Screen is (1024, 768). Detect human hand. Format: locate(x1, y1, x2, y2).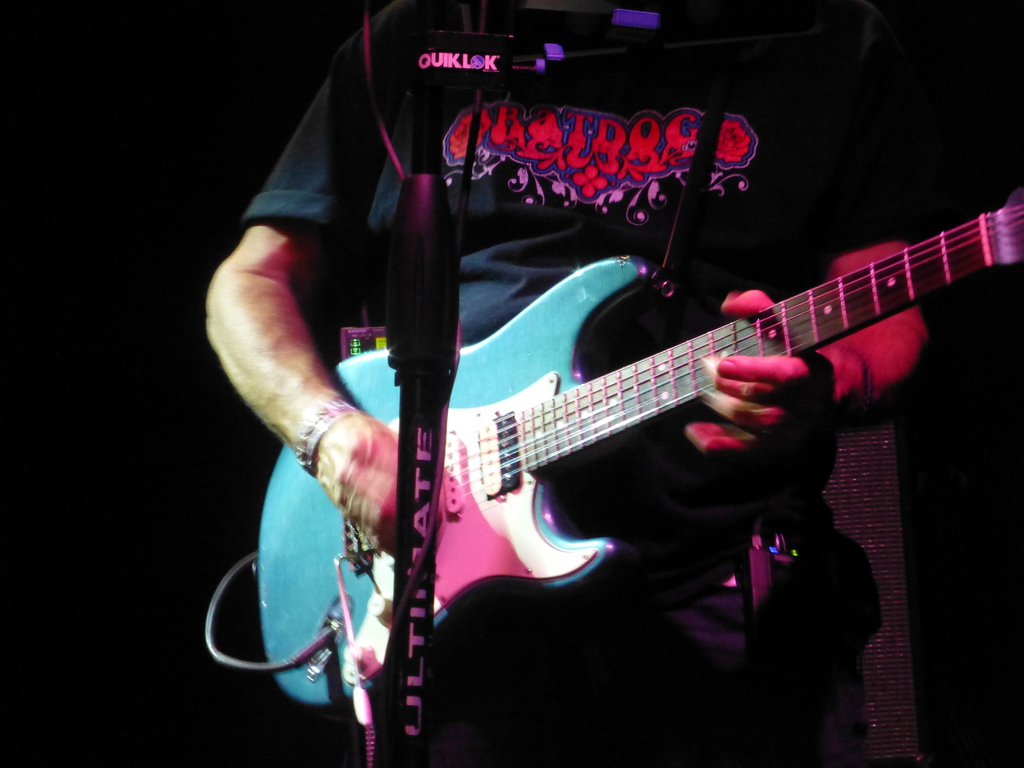
locate(680, 286, 833, 461).
